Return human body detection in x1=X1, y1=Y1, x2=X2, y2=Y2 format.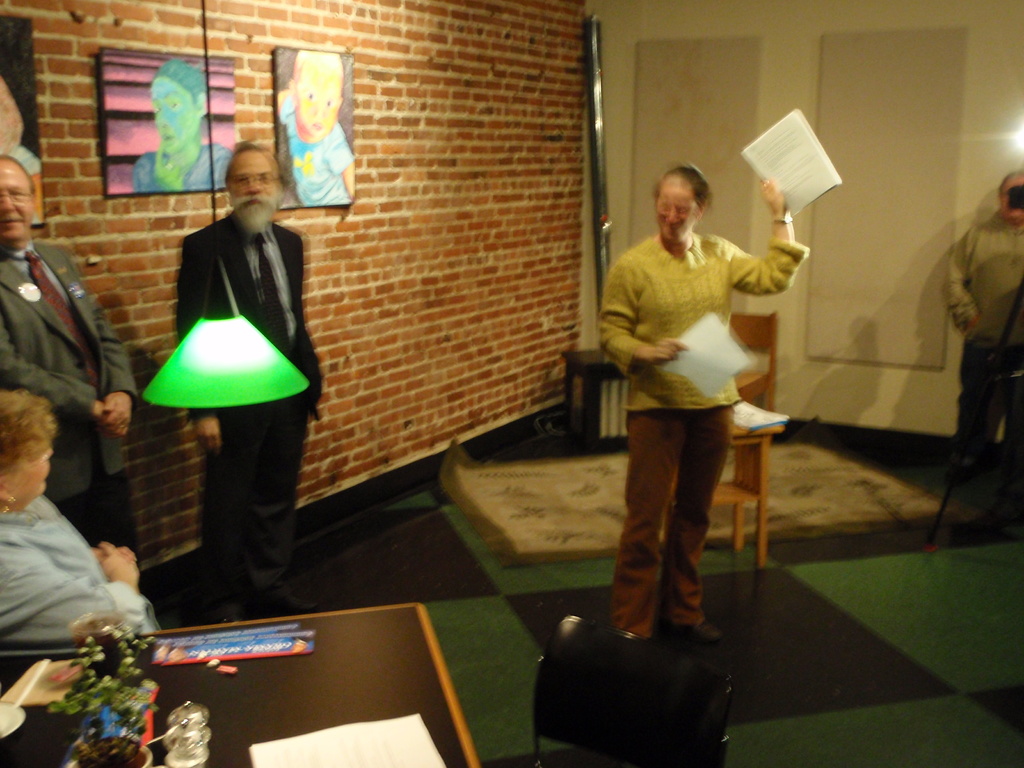
x1=0, y1=241, x2=144, y2=577.
